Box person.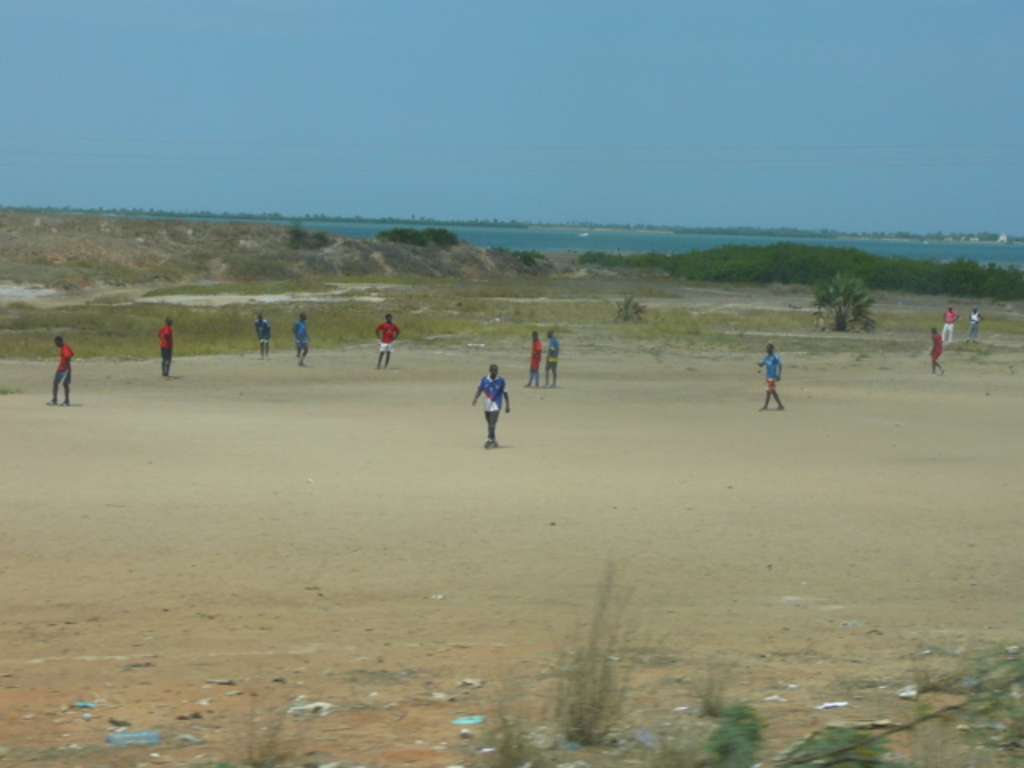
detection(757, 344, 786, 413).
